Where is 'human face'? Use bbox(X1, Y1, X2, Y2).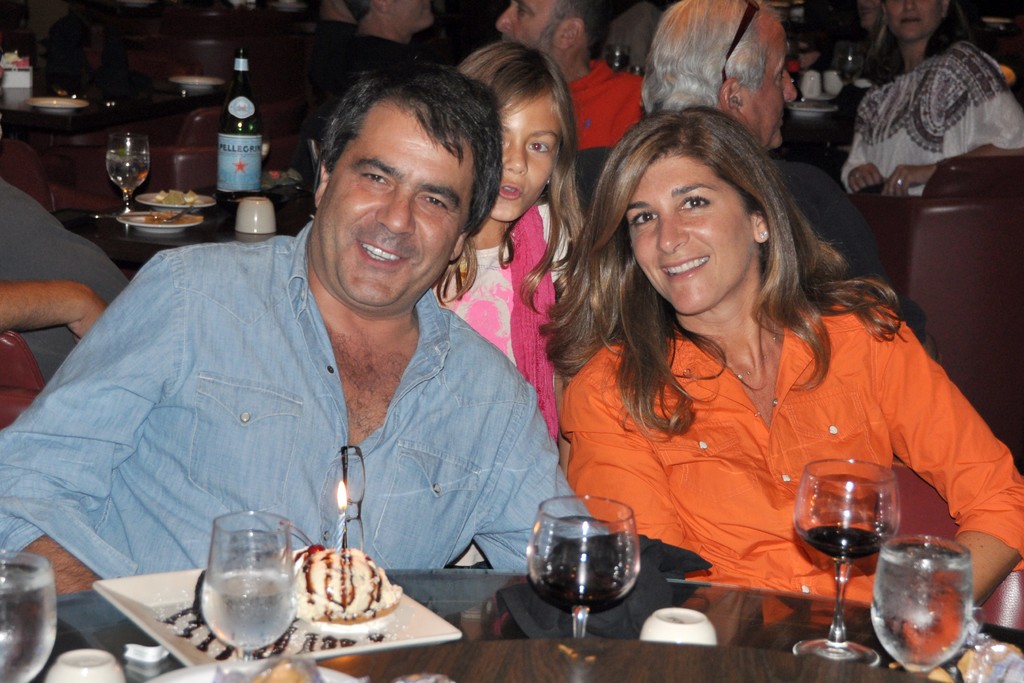
bbox(625, 149, 757, 317).
